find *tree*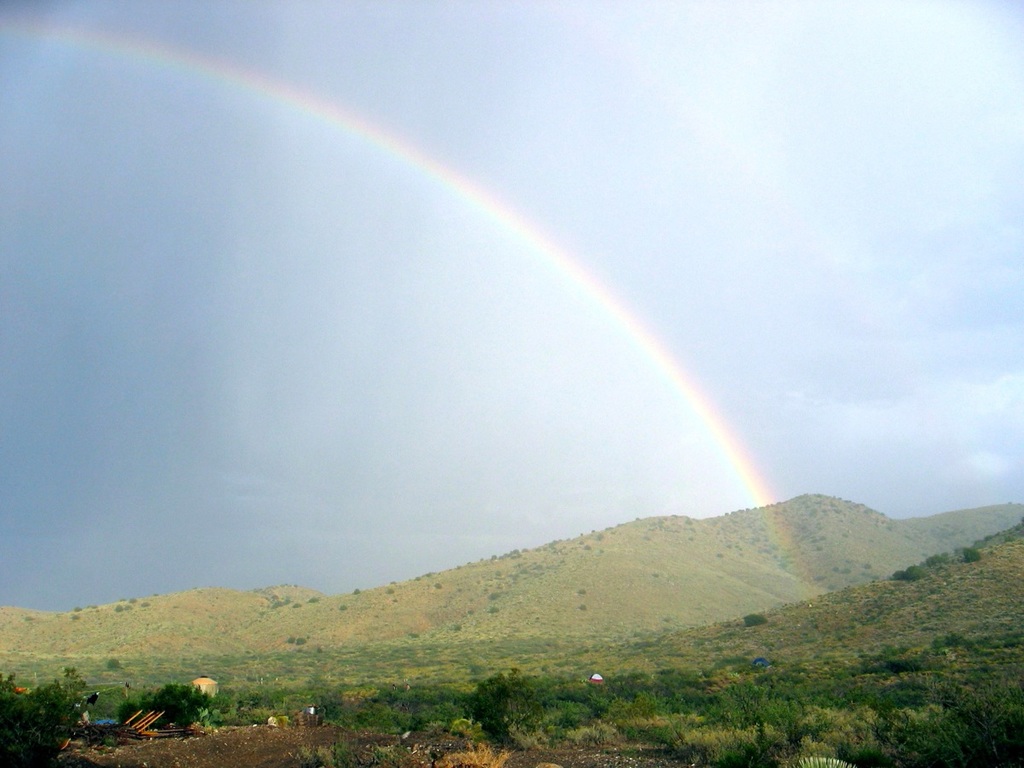
select_region(122, 679, 217, 730)
